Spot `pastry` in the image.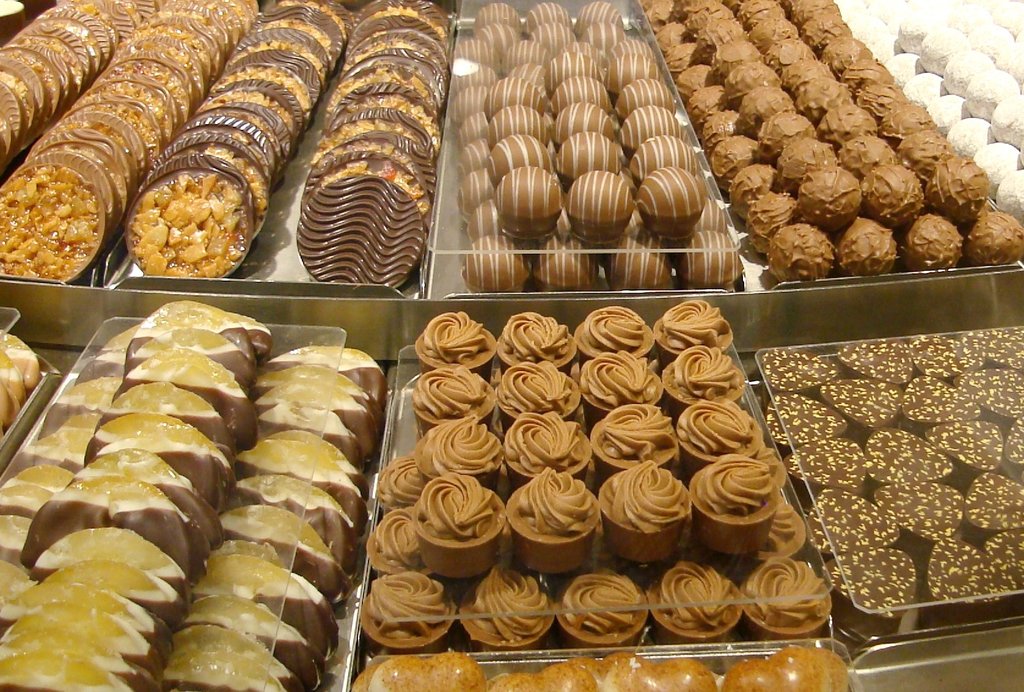
`pastry` found at [left=381, top=450, right=428, bottom=511].
